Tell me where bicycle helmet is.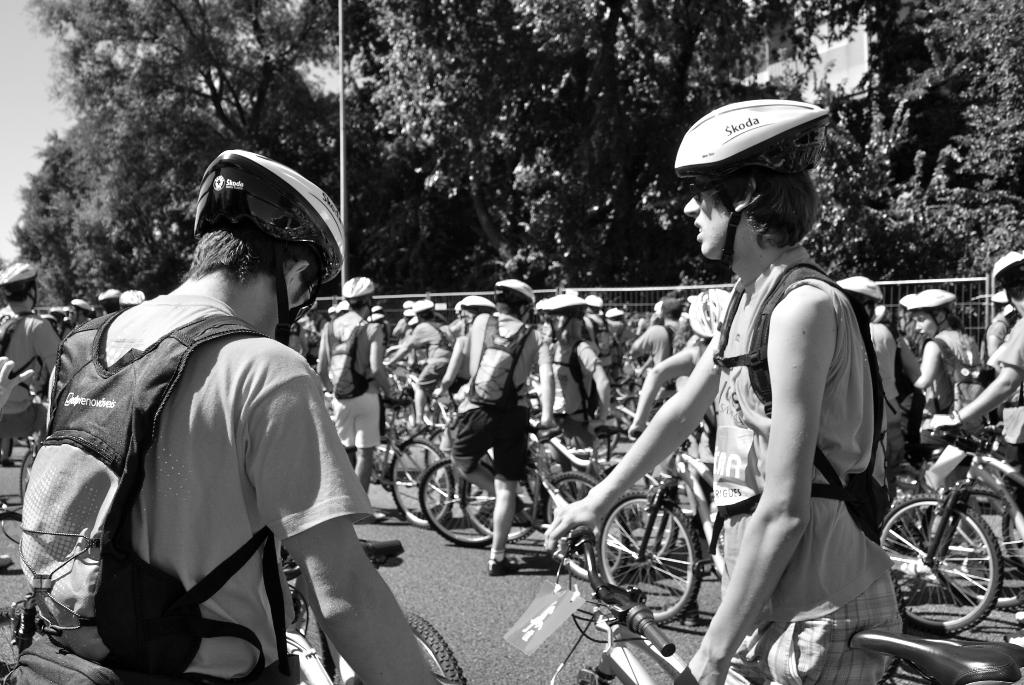
bicycle helmet is at (x1=337, y1=274, x2=372, y2=304).
